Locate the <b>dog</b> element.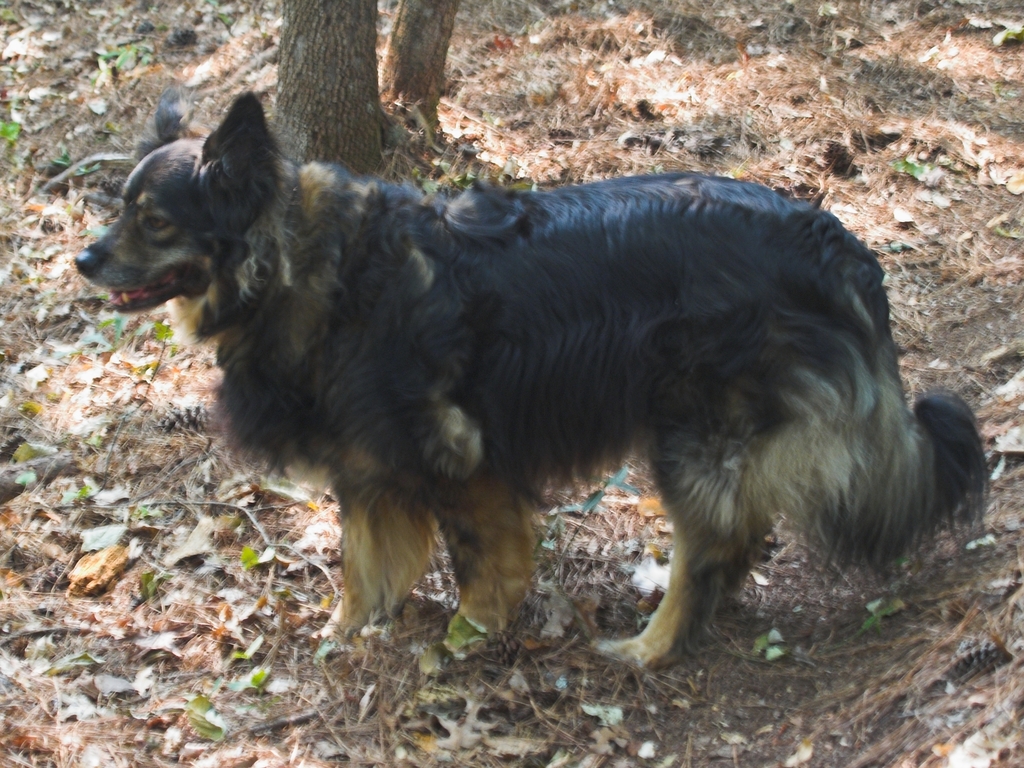
Element bbox: 72 89 998 668.
